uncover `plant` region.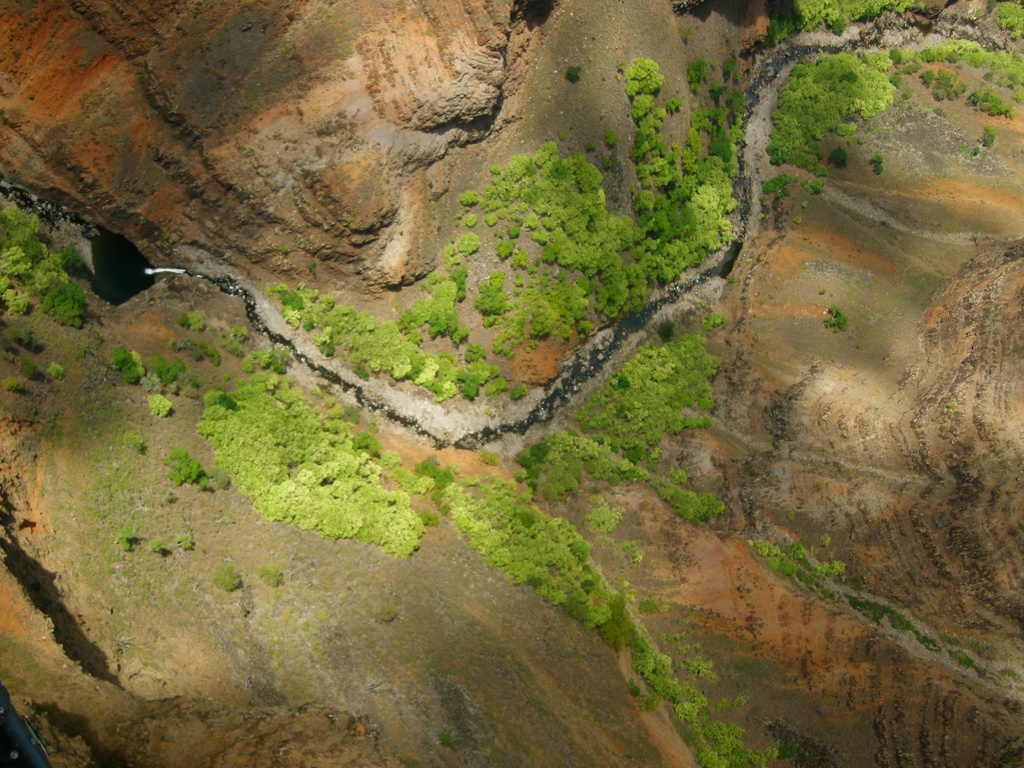
Uncovered: x1=756 y1=212 x2=769 y2=225.
